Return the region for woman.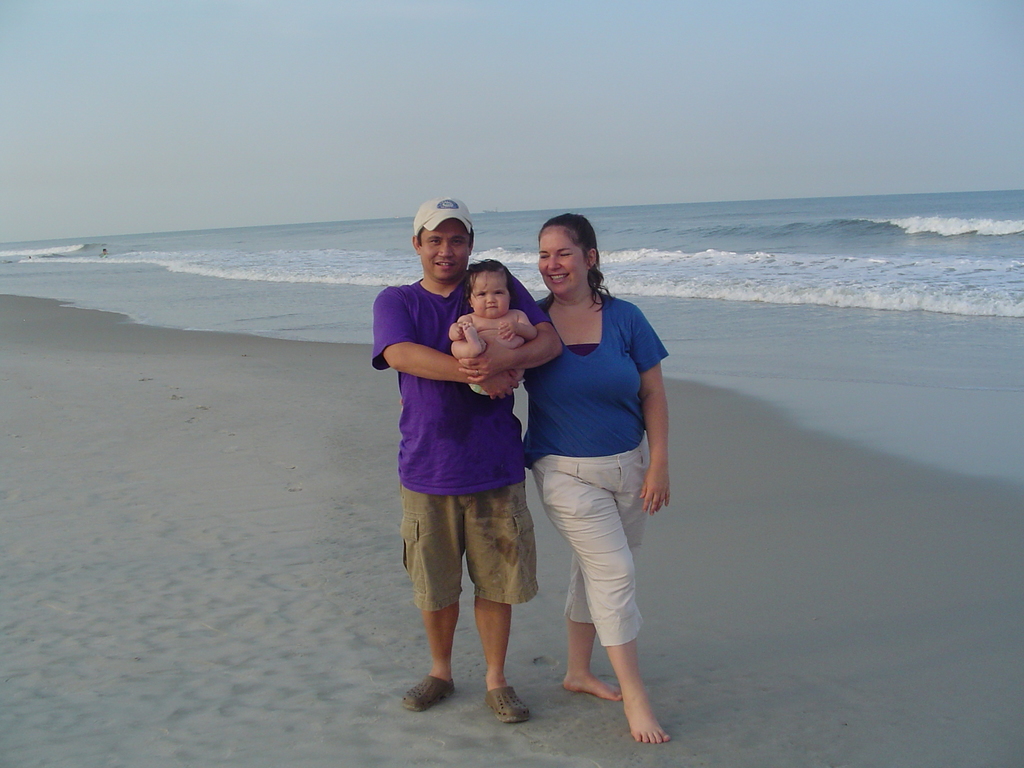
<box>497,209,680,734</box>.
